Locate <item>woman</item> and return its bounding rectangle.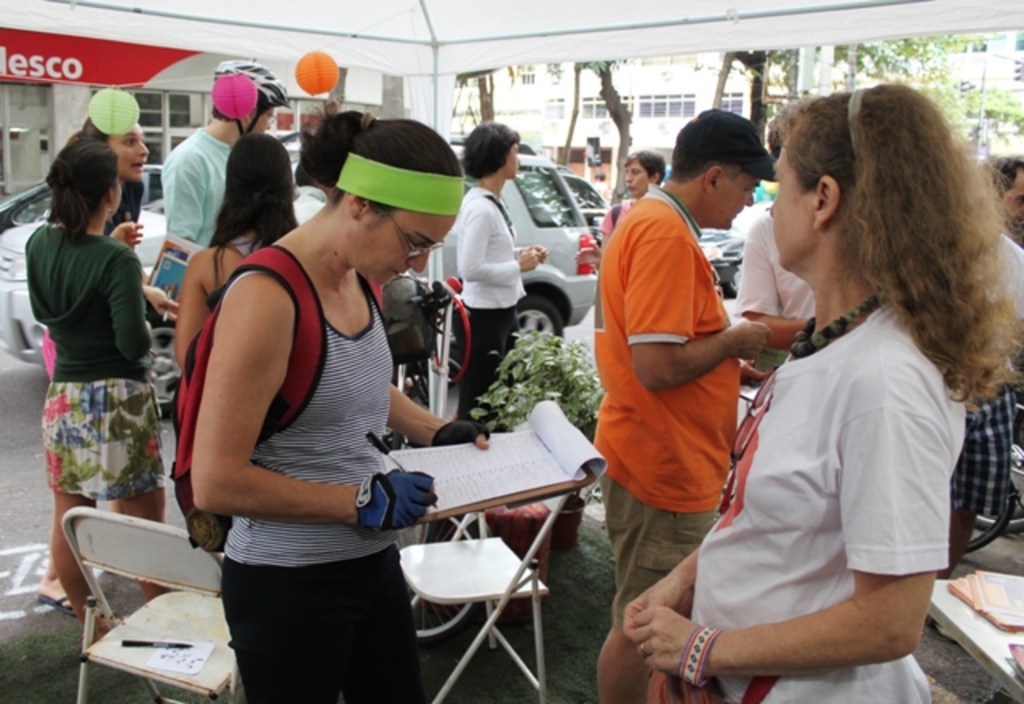
(45,110,211,626).
